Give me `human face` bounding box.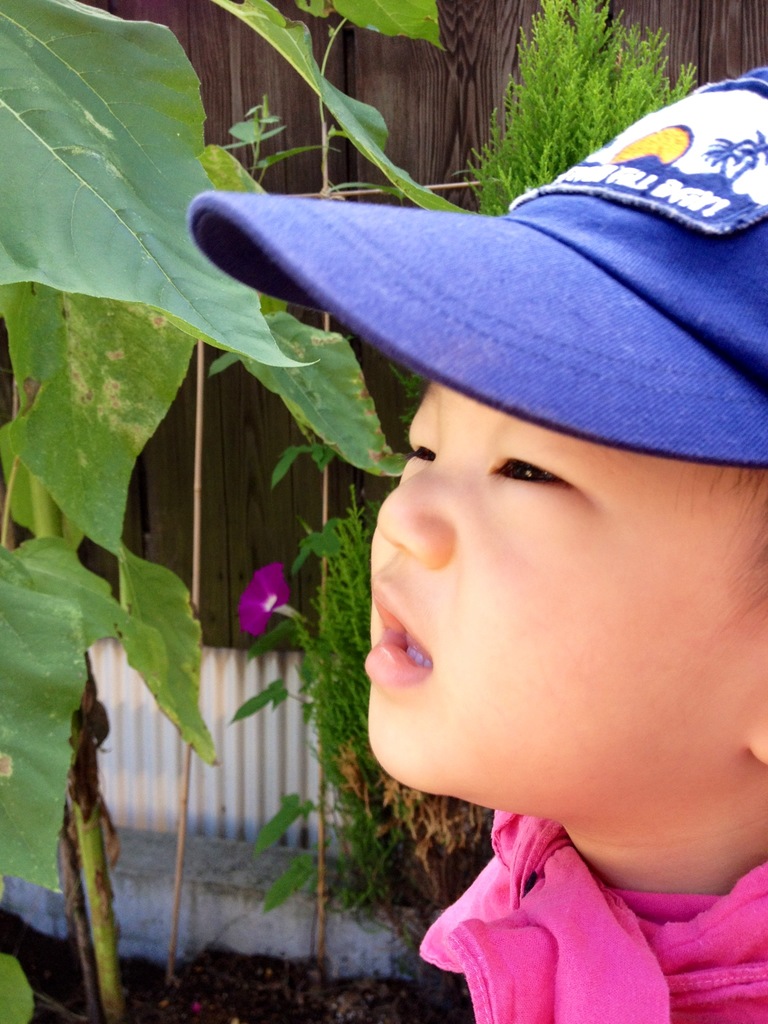
(x1=364, y1=377, x2=767, y2=816).
